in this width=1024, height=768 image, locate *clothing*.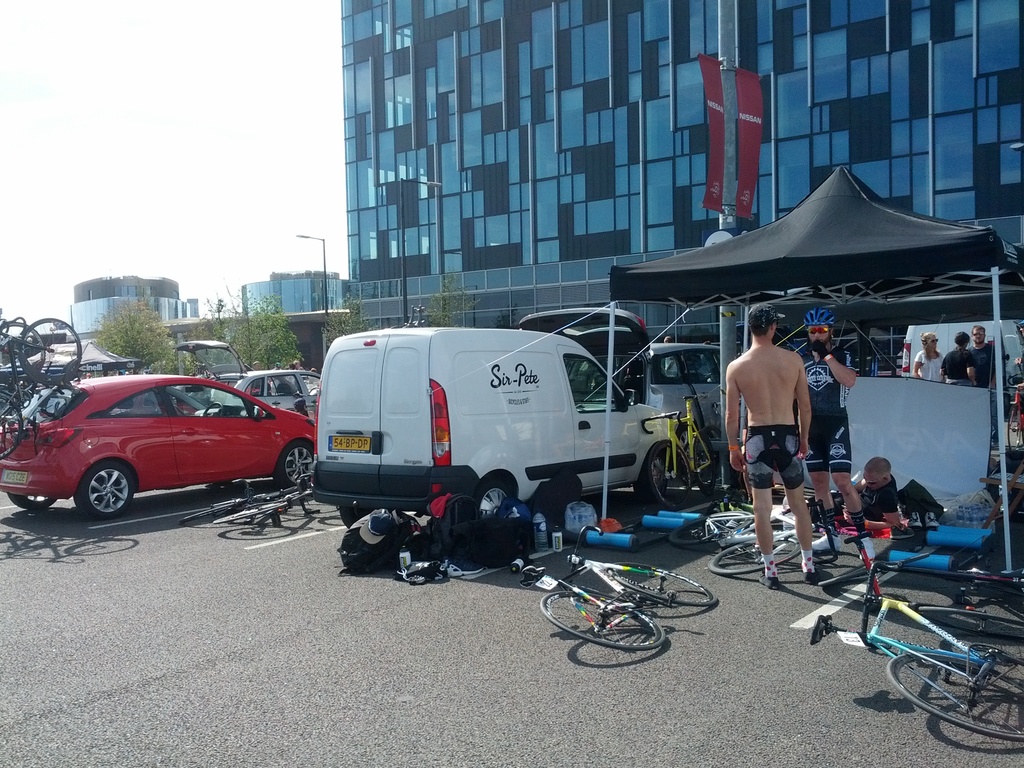
Bounding box: (x1=914, y1=349, x2=943, y2=379).
